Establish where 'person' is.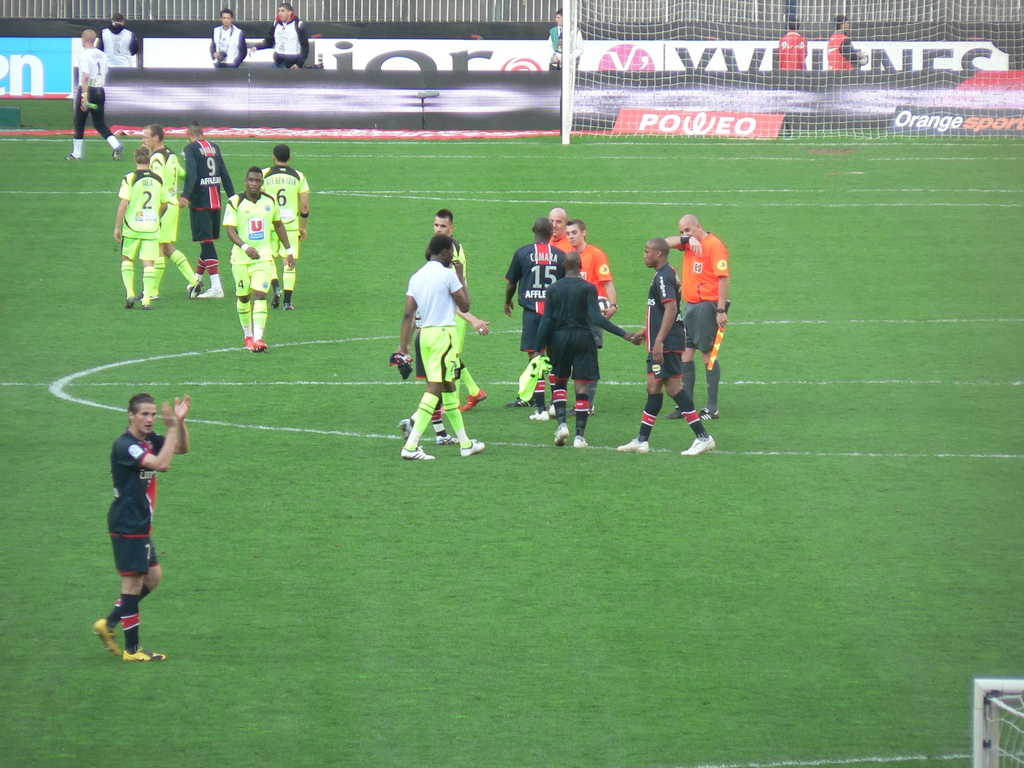
Established at (546, 10, 586, 72).
